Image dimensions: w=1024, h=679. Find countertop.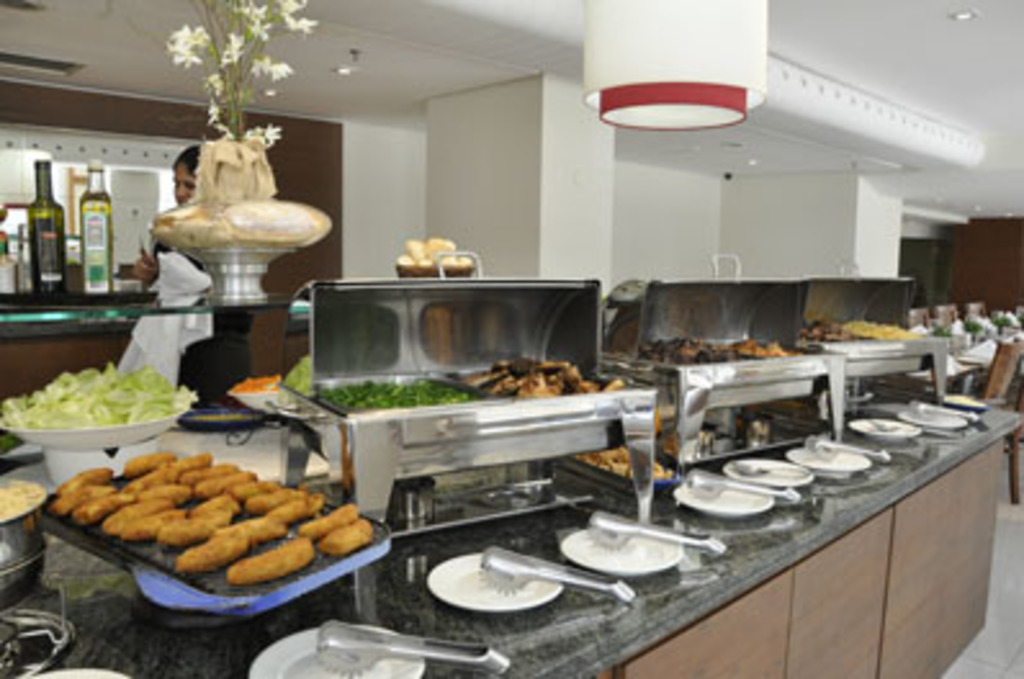
[x1=3, y1=360, x2=1019, y2=676].
